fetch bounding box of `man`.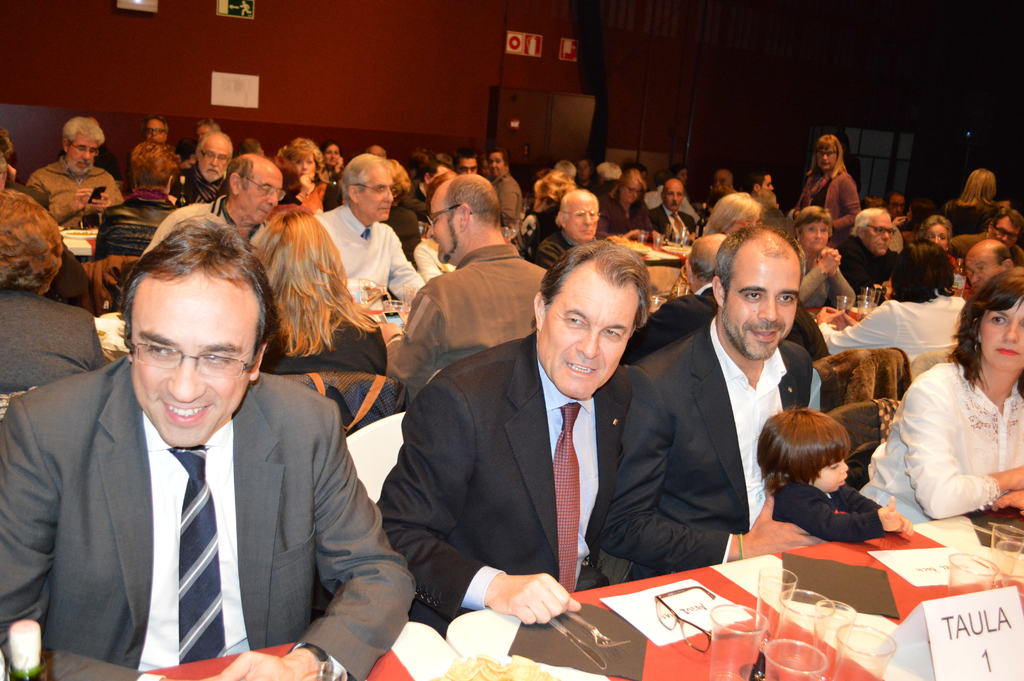
Bbox: 703, 168, 740, 213.
